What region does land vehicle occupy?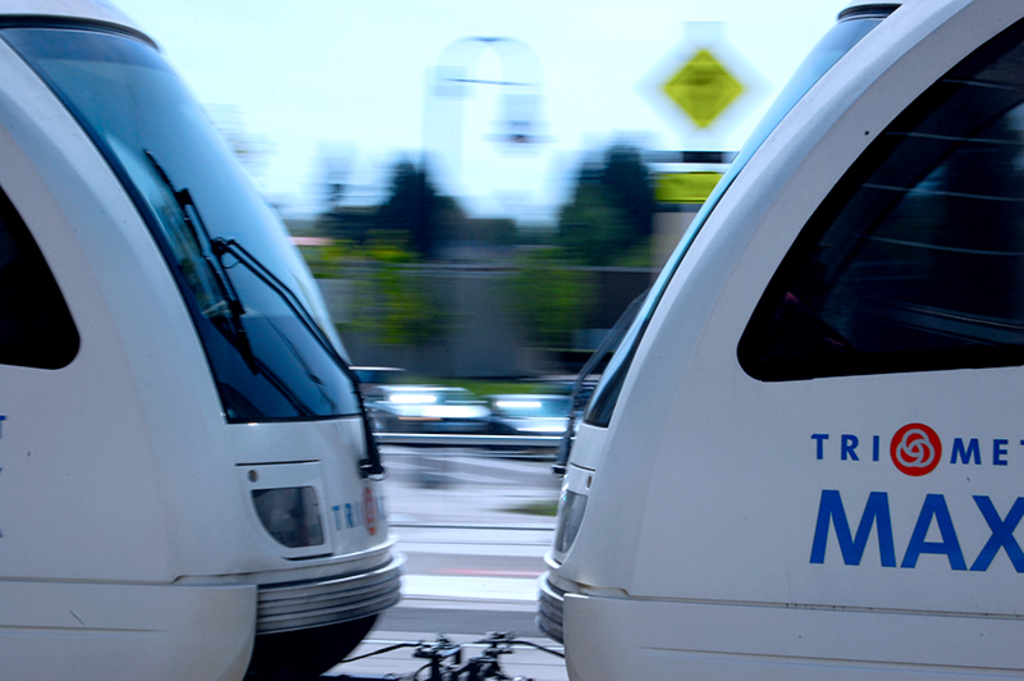
detection(0, 0, 406, 680).
